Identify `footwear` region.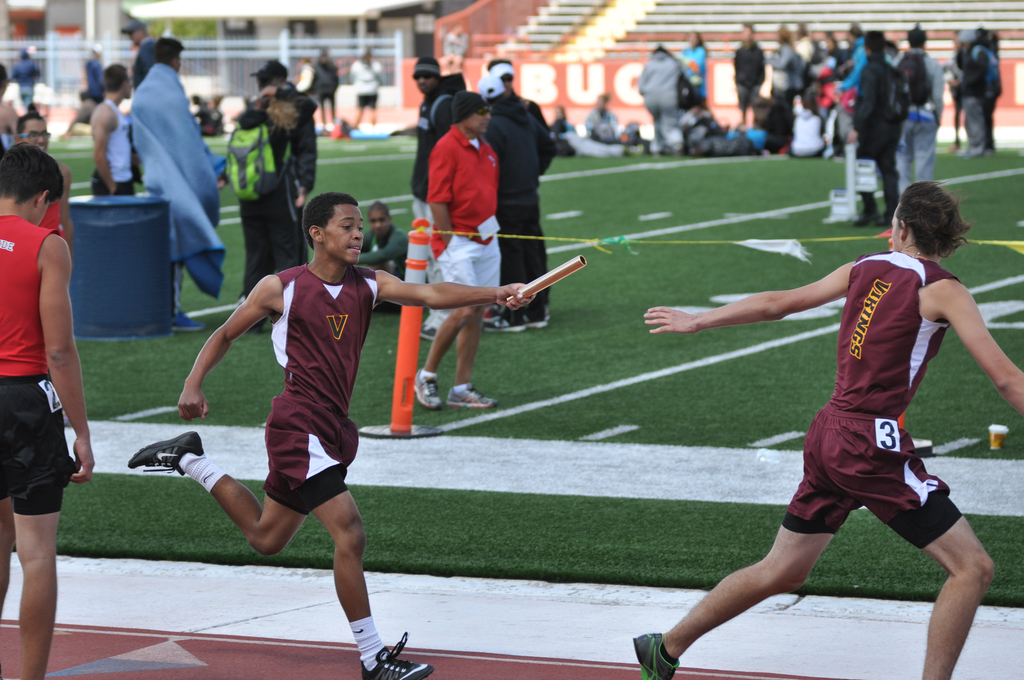
Region: 413,365,440,408.
